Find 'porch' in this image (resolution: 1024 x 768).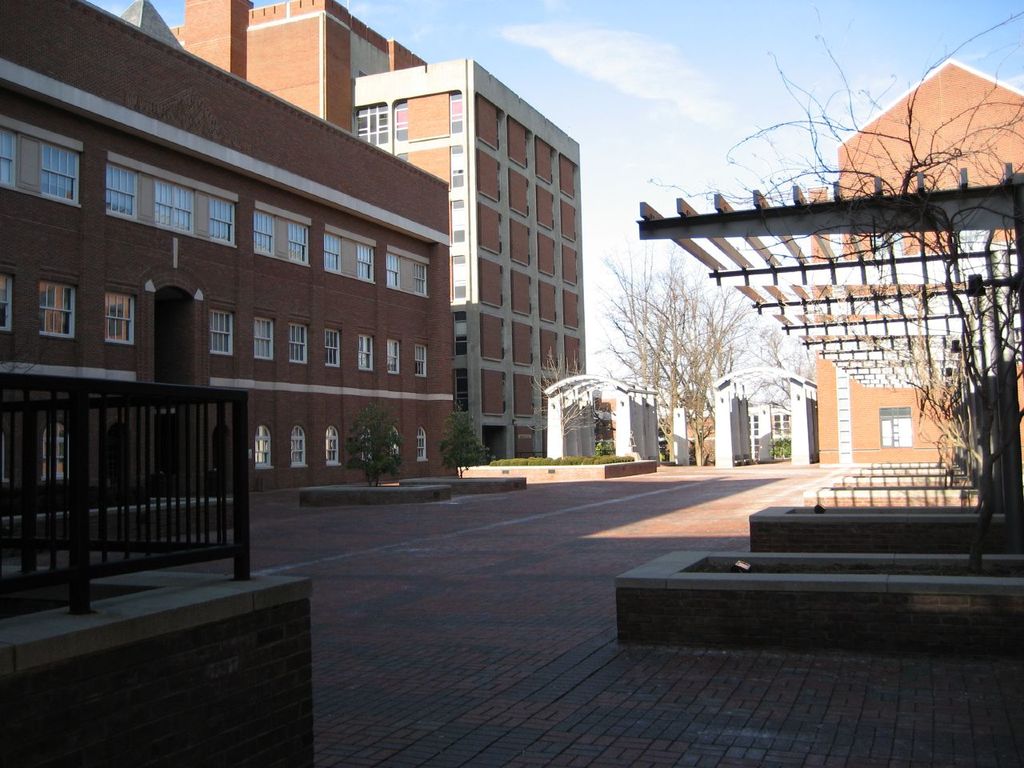
bbox=(0, 372, 252, 618).
